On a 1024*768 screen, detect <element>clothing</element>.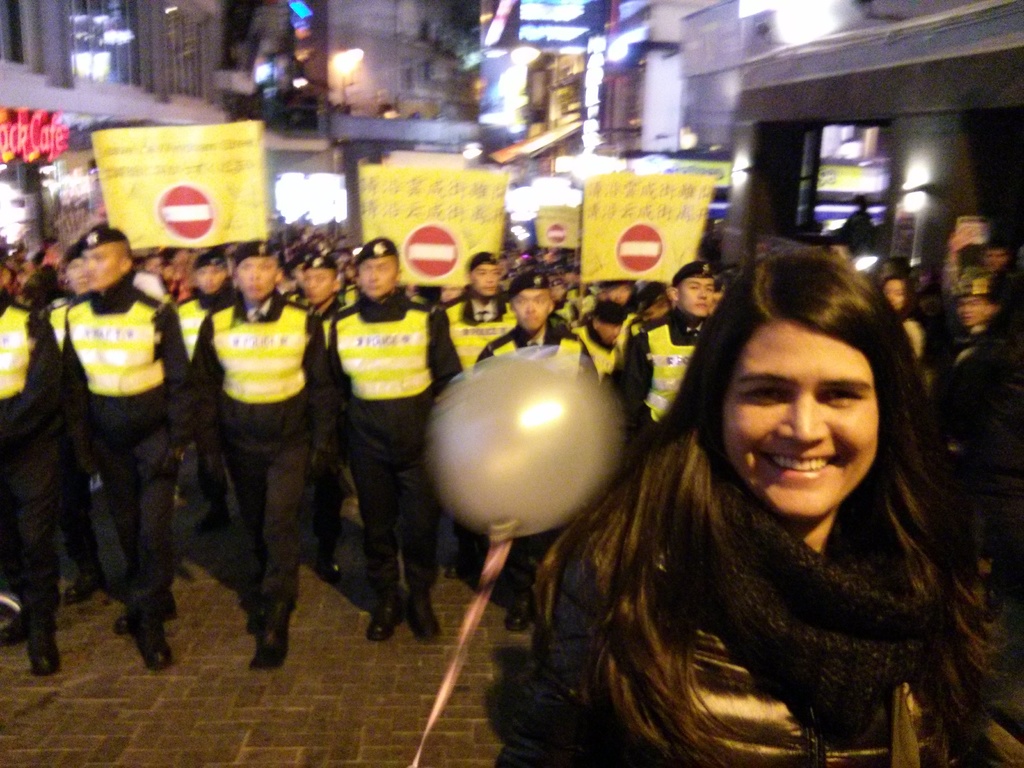
Rect(564, 312, 637, 381).
